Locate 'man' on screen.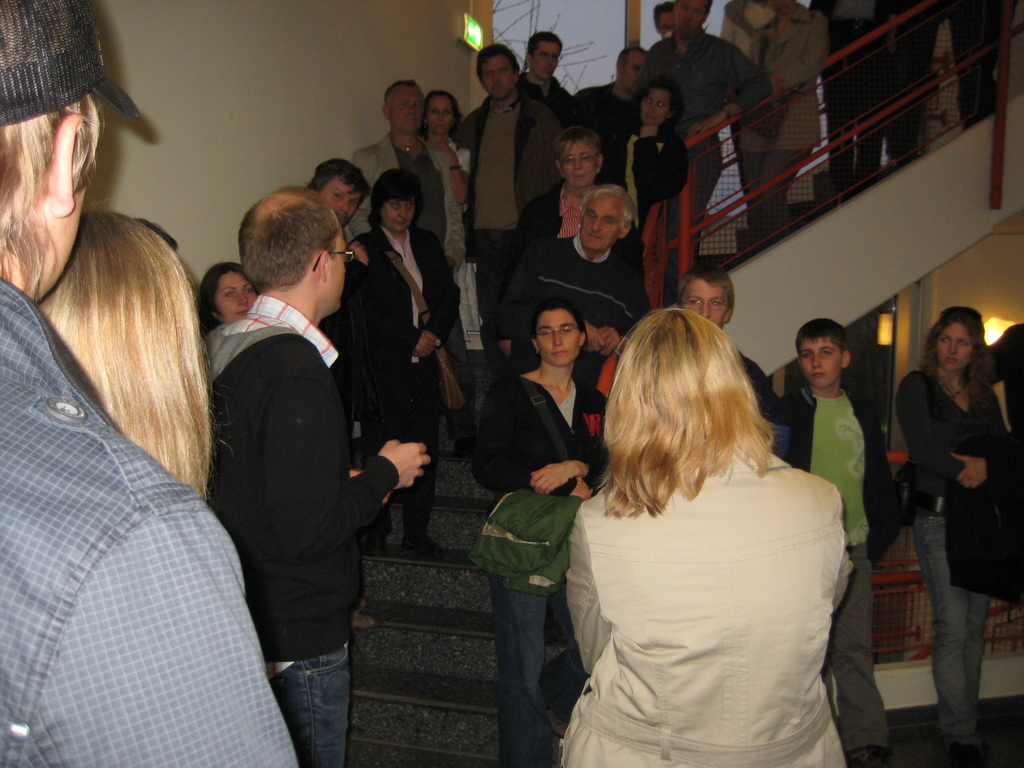
On screen at (822, 0, 887, 196).
